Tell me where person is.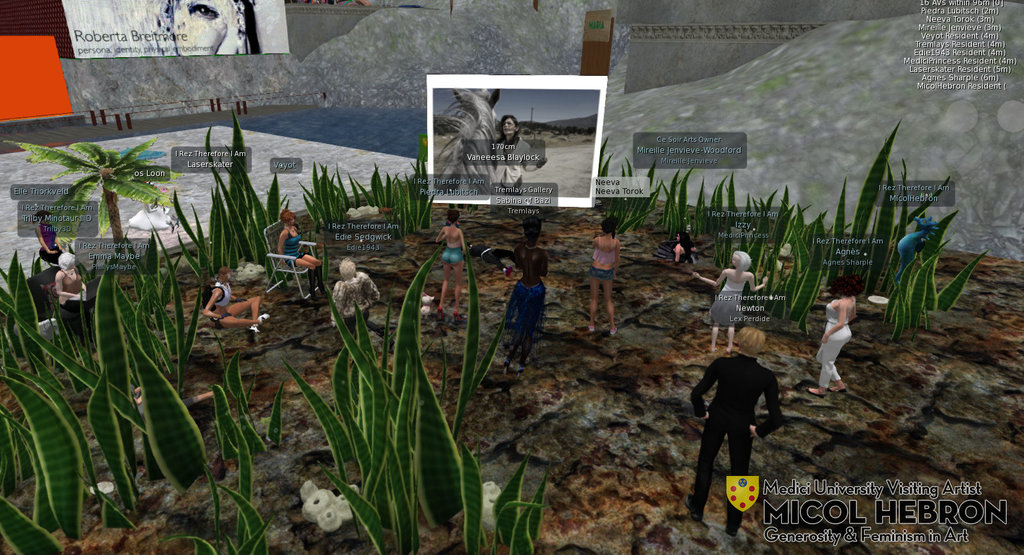
person is at left=688, top=327, right=784, bottom=534.
